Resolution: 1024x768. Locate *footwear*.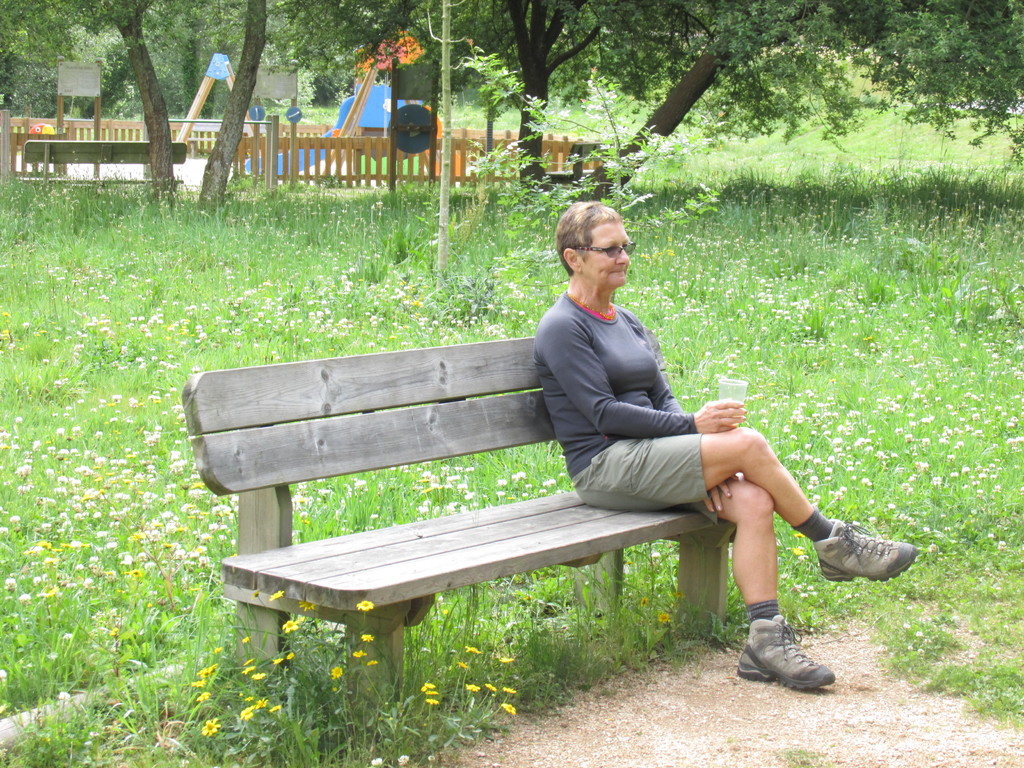
<region>812, 518, 918, 584</region>.
